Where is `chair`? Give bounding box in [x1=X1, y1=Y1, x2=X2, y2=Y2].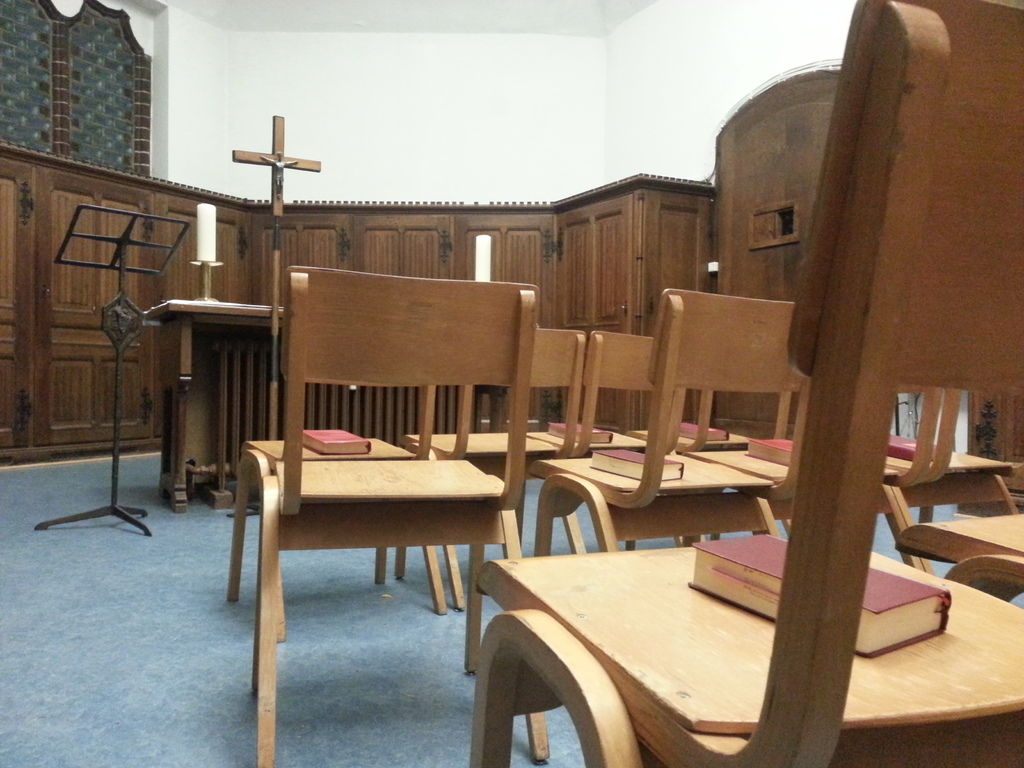
[x1=881, y1=386, x2=1021, y2=583].
